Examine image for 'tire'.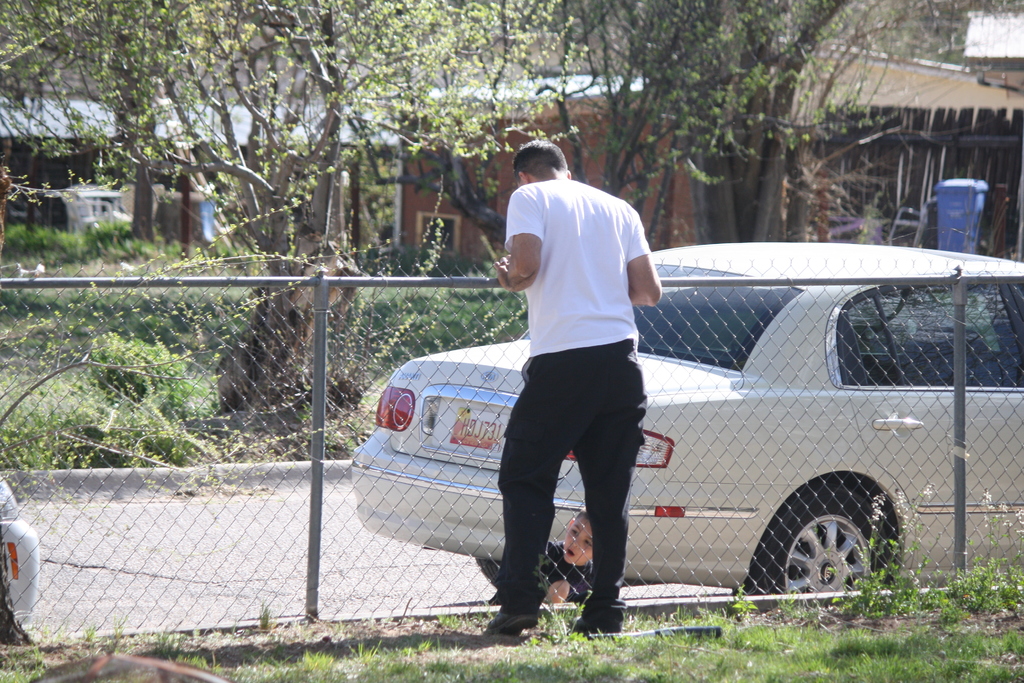
Examination result: crop(744, 477, 890, 624).
